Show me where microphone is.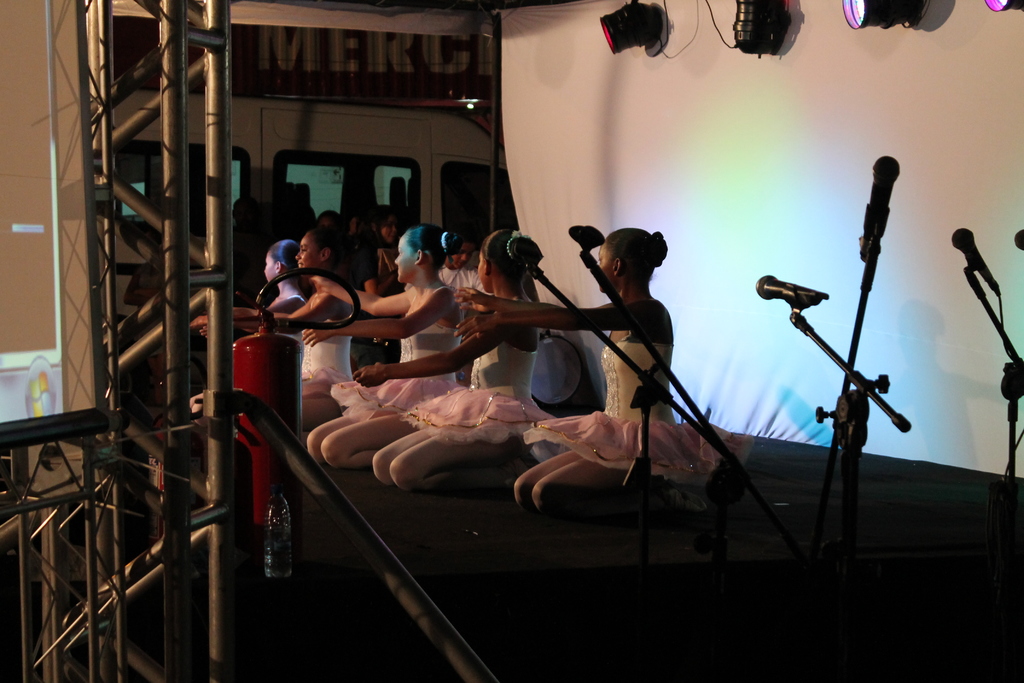
microphone is at (490, 226, 550, 274).
